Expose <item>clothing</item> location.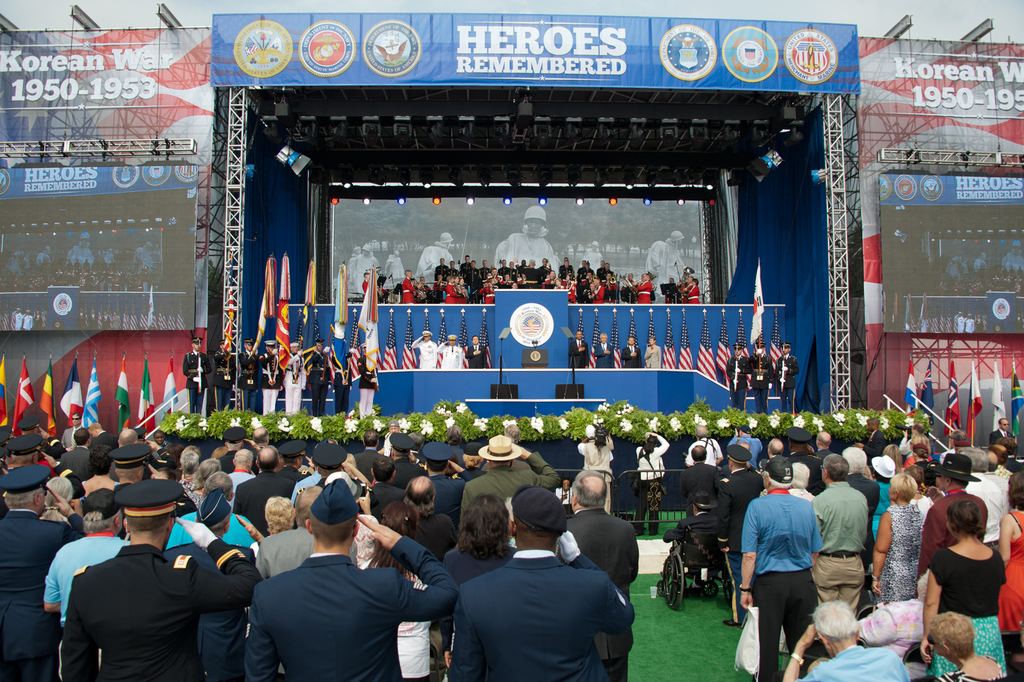
Exposed at detection(916, 488, 988, 578).
